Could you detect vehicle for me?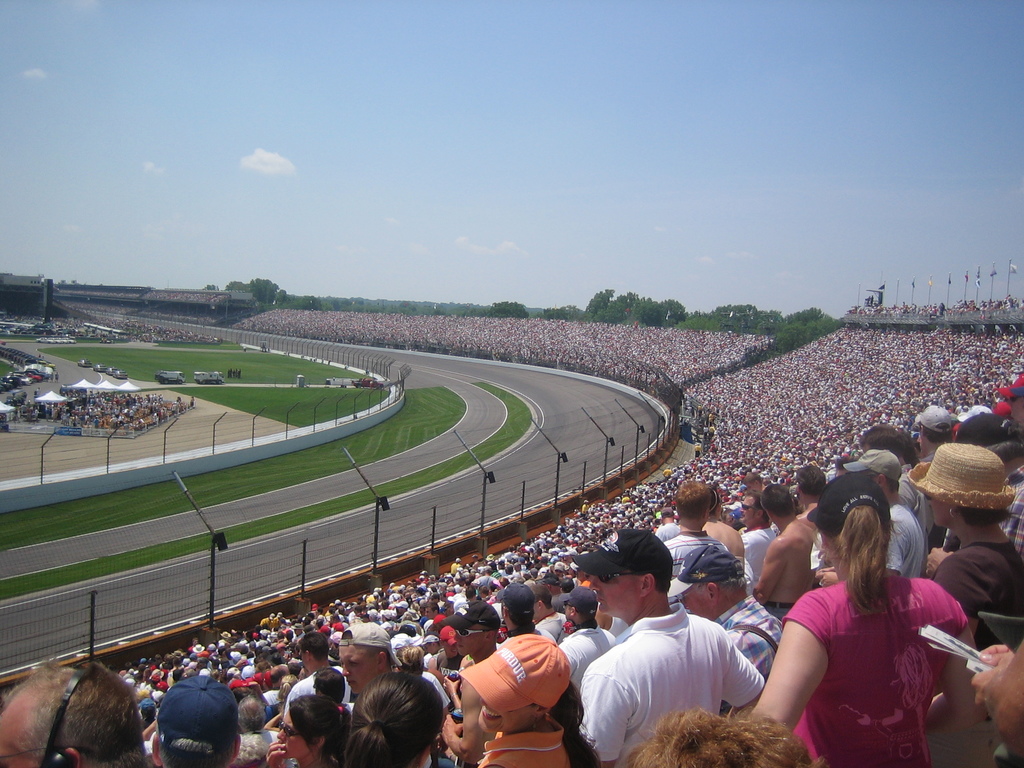
Detection result: [x1=152, y1=369, x2=186, y2=384].
